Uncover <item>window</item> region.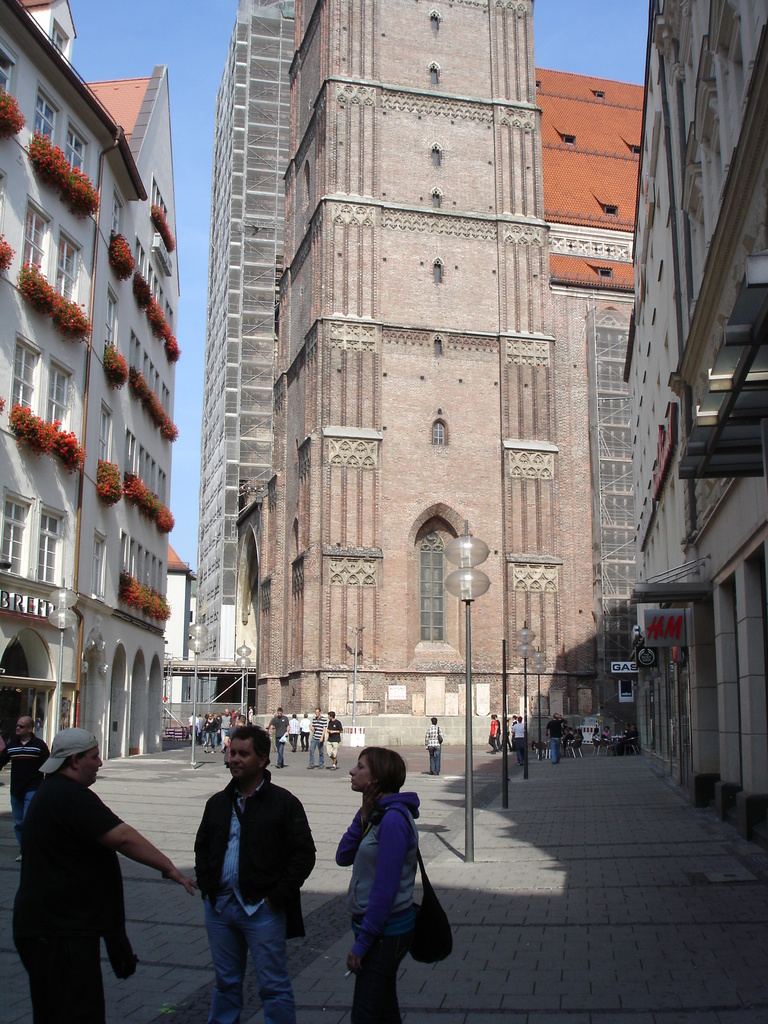
Uncovered: [left=39, top=504, right=64, bottom=588].
